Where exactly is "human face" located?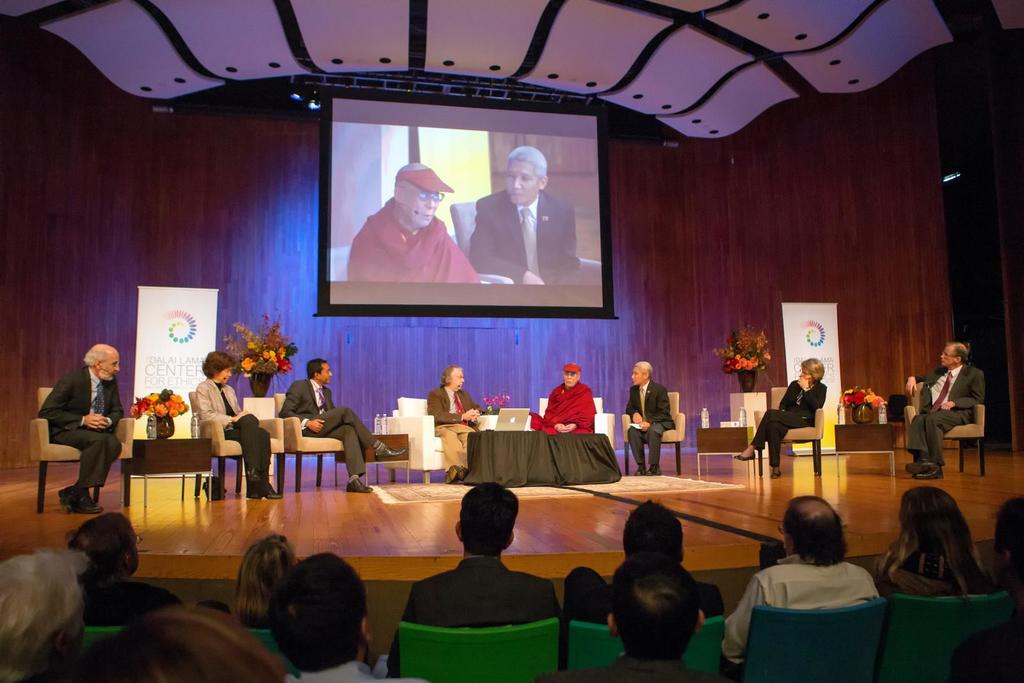
Its bounding box is left=941, top=348, right=956, bottom=364.
